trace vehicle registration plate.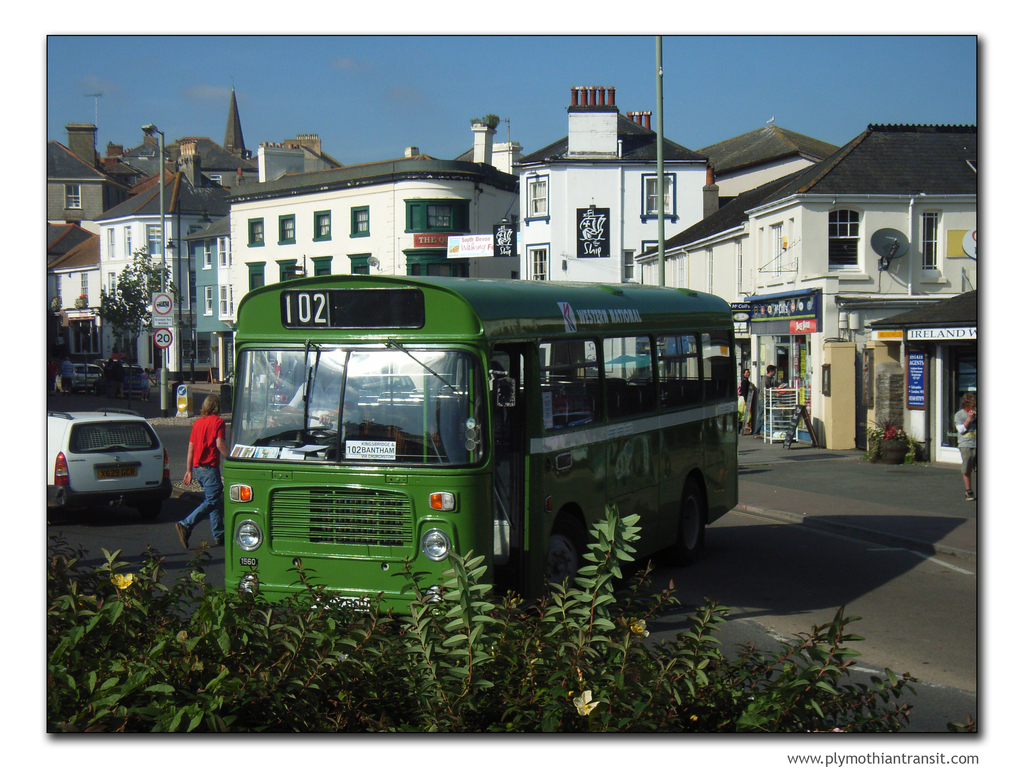
Traced to [310, 596, 369, 611].
